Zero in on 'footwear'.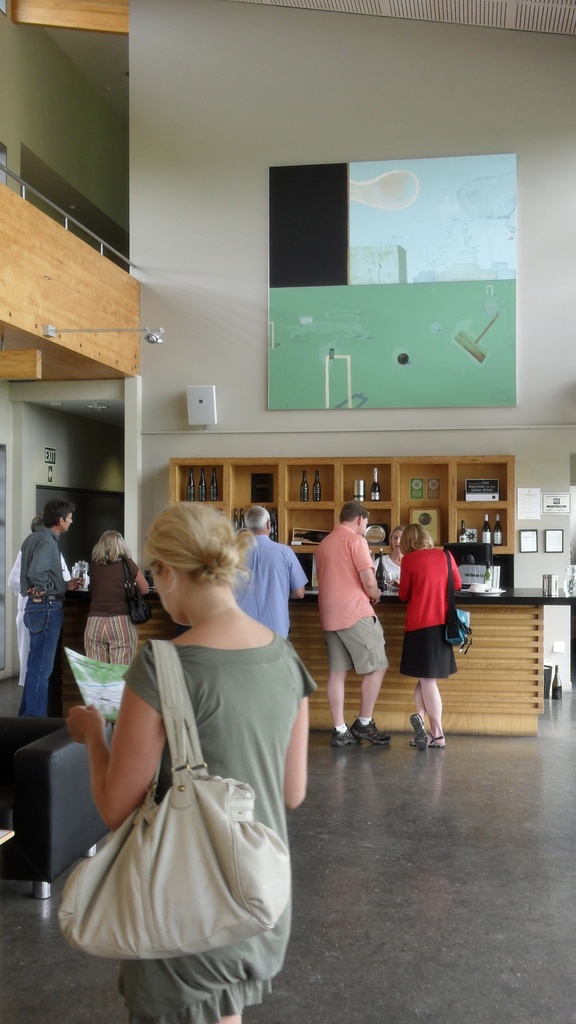
Zeroed in: left=341, top=719, right=390, bottom=745.
